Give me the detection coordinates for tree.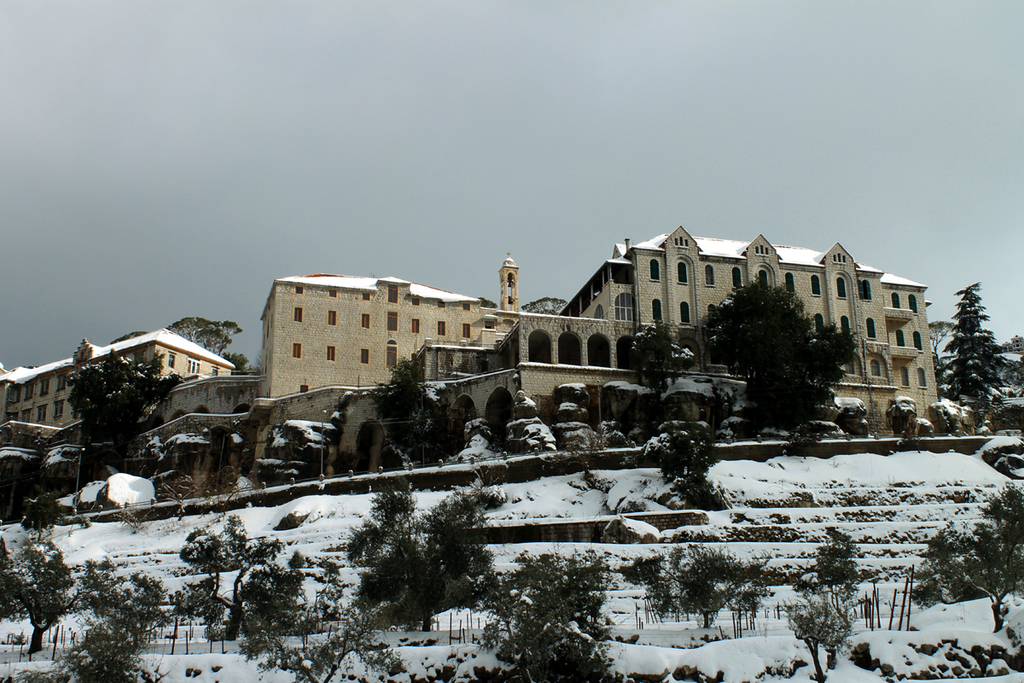
x1=347, y1=477, x2=510, y2=640.
